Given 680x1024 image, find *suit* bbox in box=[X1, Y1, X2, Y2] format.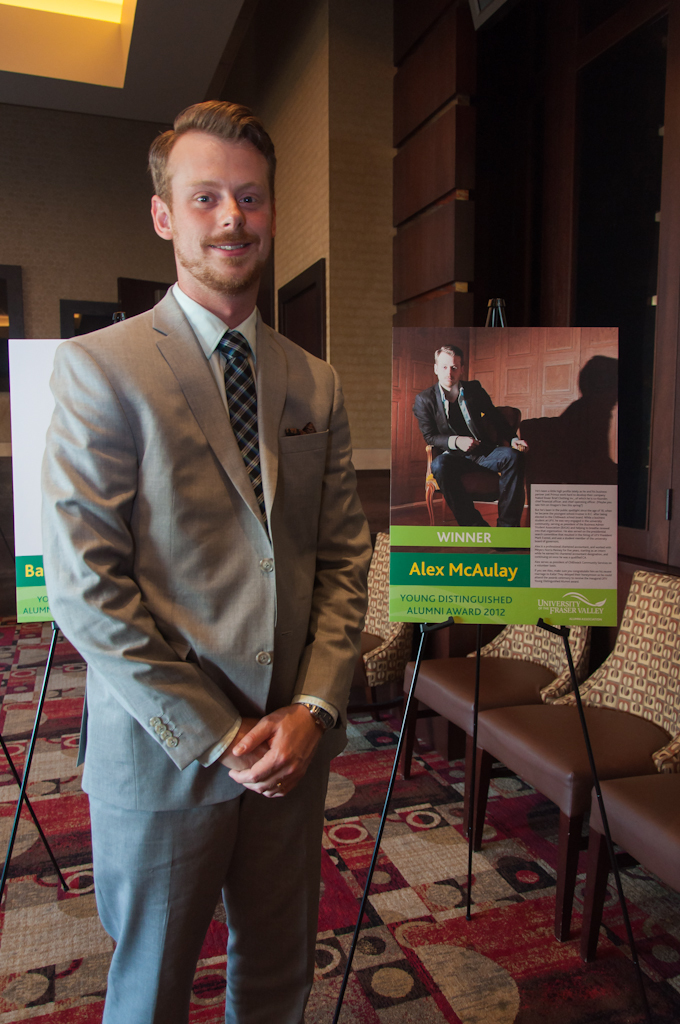
box=[410, 379, 523, 526].
